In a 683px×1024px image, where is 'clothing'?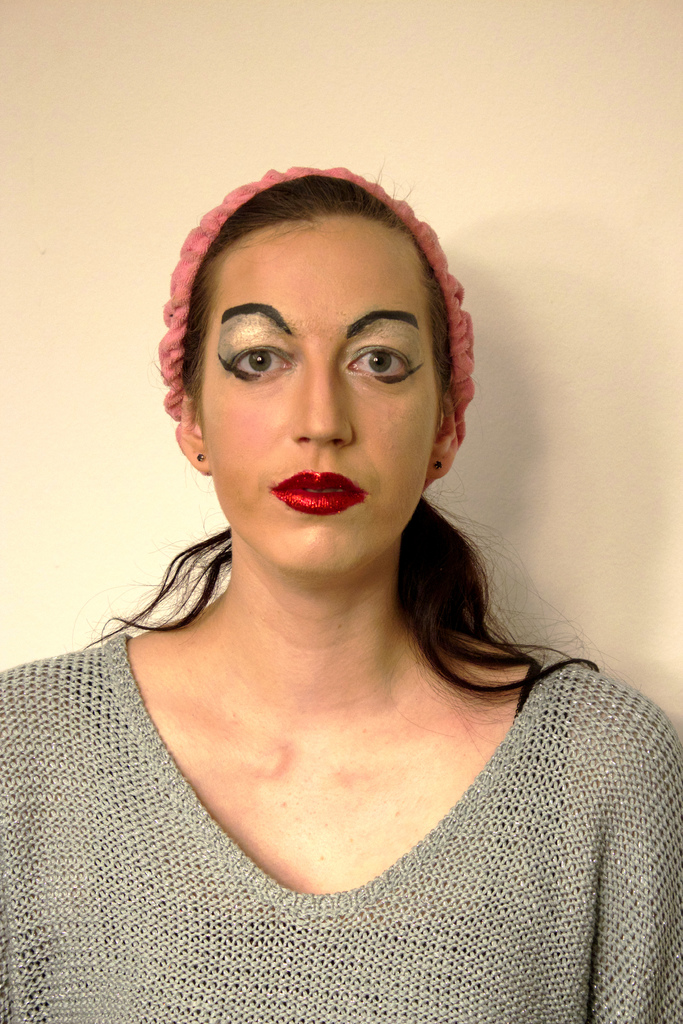
[left=0, top=634, right=682, bottom=1023].
